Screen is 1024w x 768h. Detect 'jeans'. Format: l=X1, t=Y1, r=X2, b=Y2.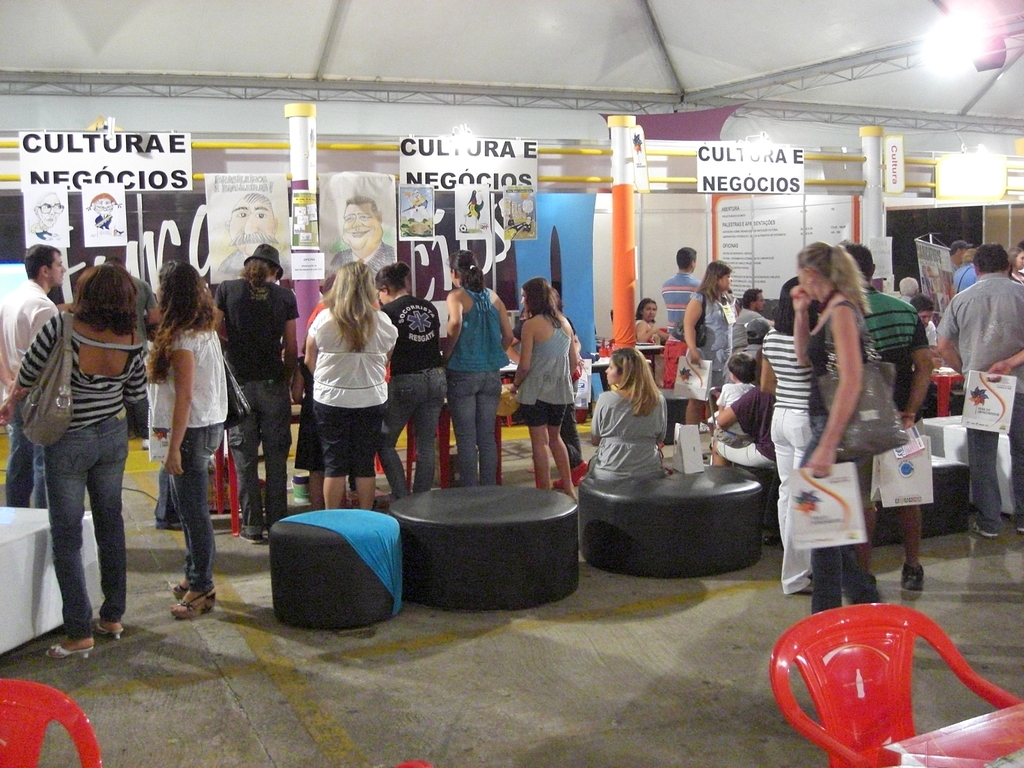
l=812, t=416, r=885, b=613.
